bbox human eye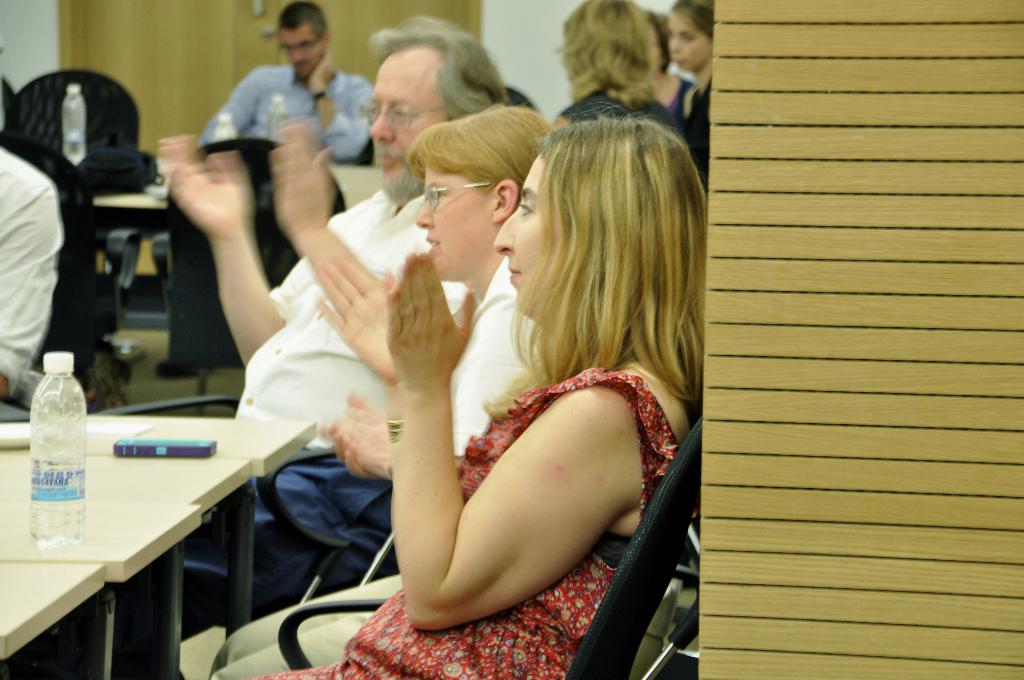
bbox=(426, 186, 447, 200)
